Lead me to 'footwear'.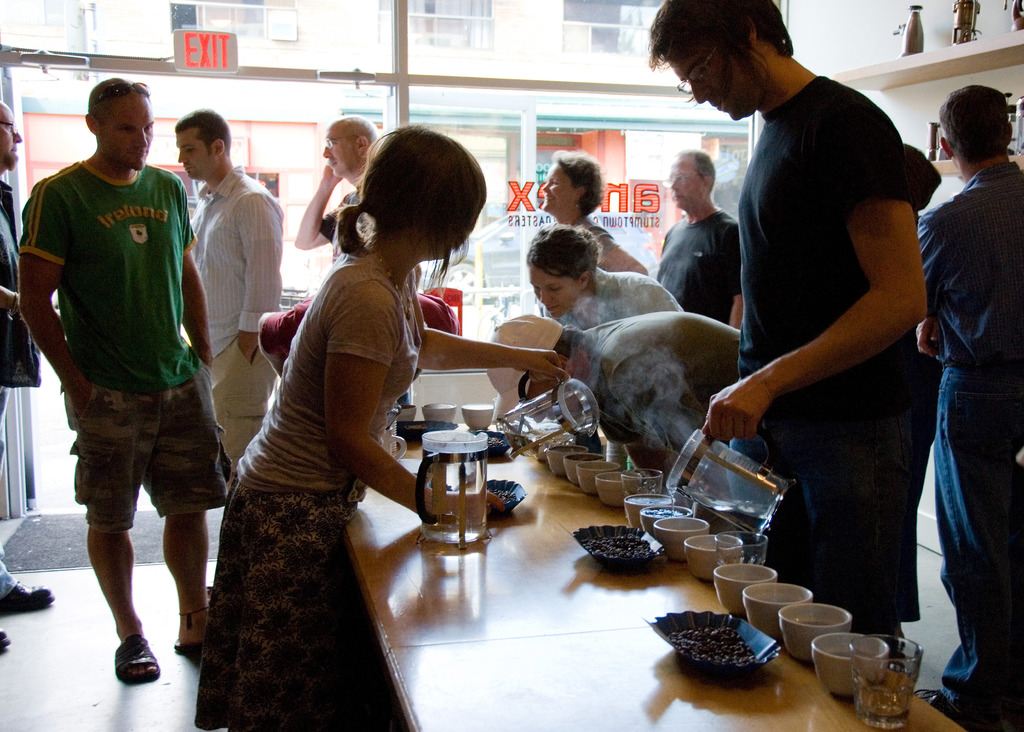
Lead to box=[0, 573, 55, 610].
